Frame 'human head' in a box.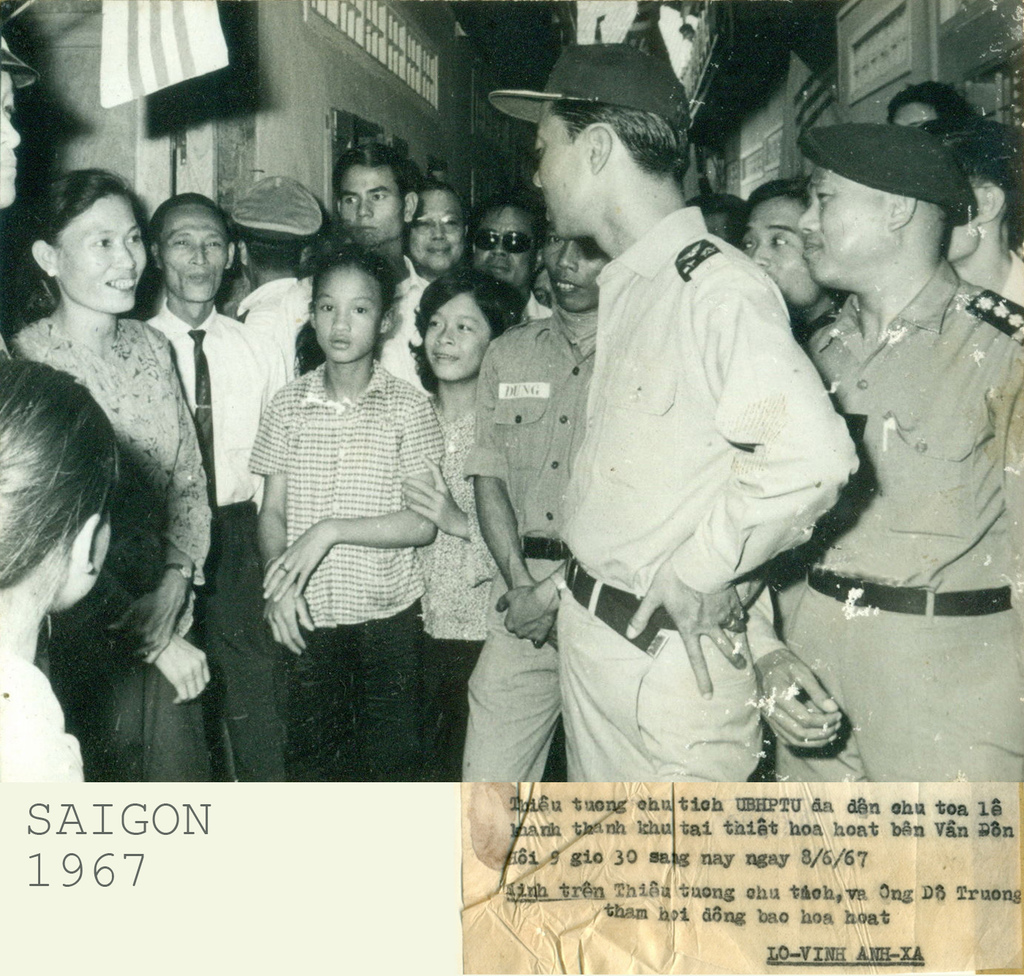
select_region(686, 189, 743, 241).
